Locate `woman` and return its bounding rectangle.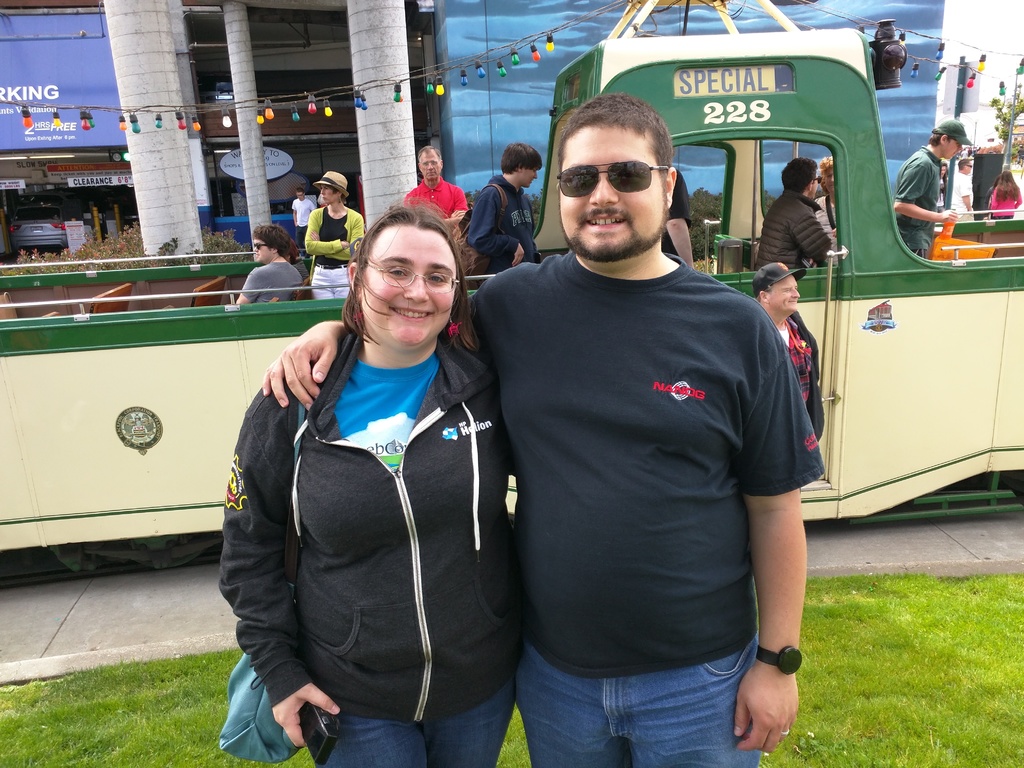
bbox=(235, 197, 520, 751).
